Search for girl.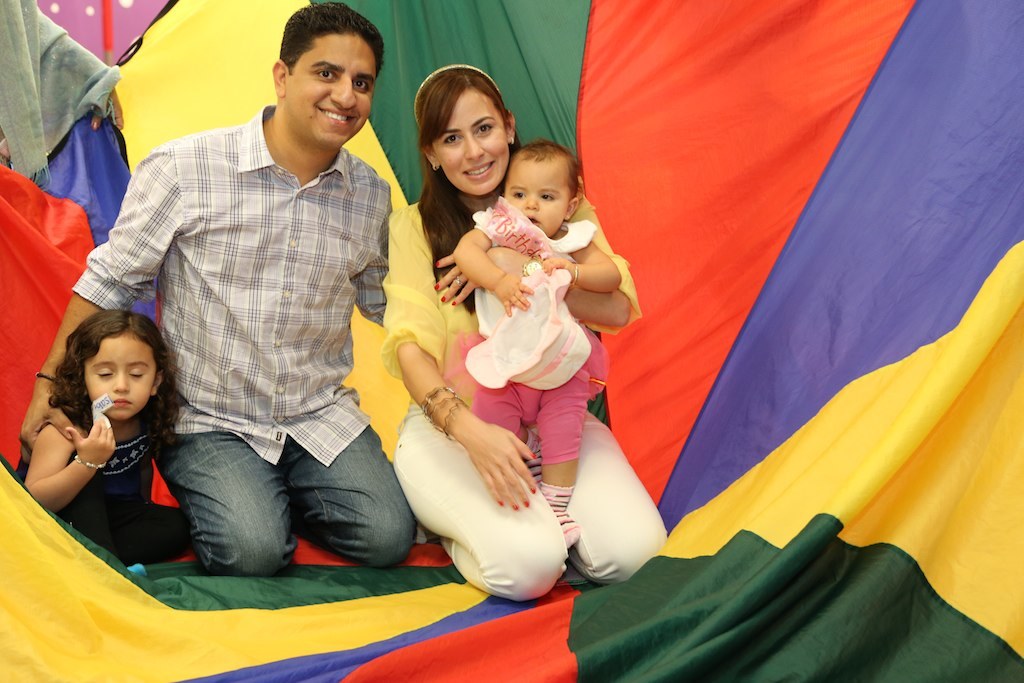
Found at (x1=386, y1=97, x2=665, y2=613).
